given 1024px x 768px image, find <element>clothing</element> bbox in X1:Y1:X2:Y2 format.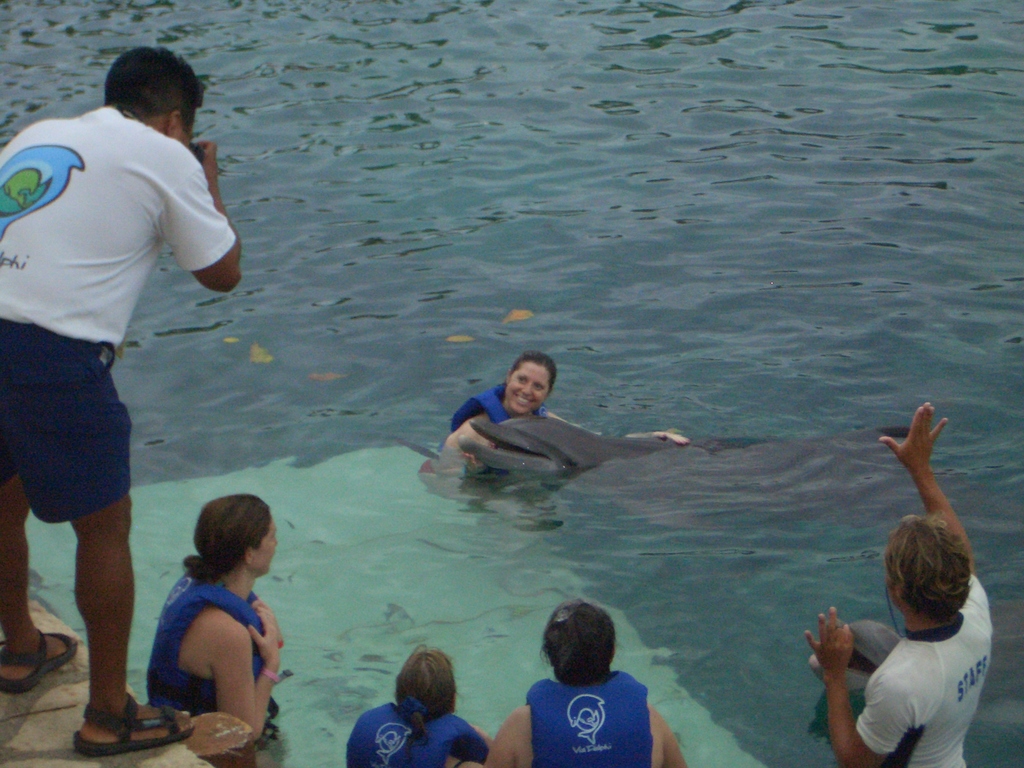
828:568:1006:751.
